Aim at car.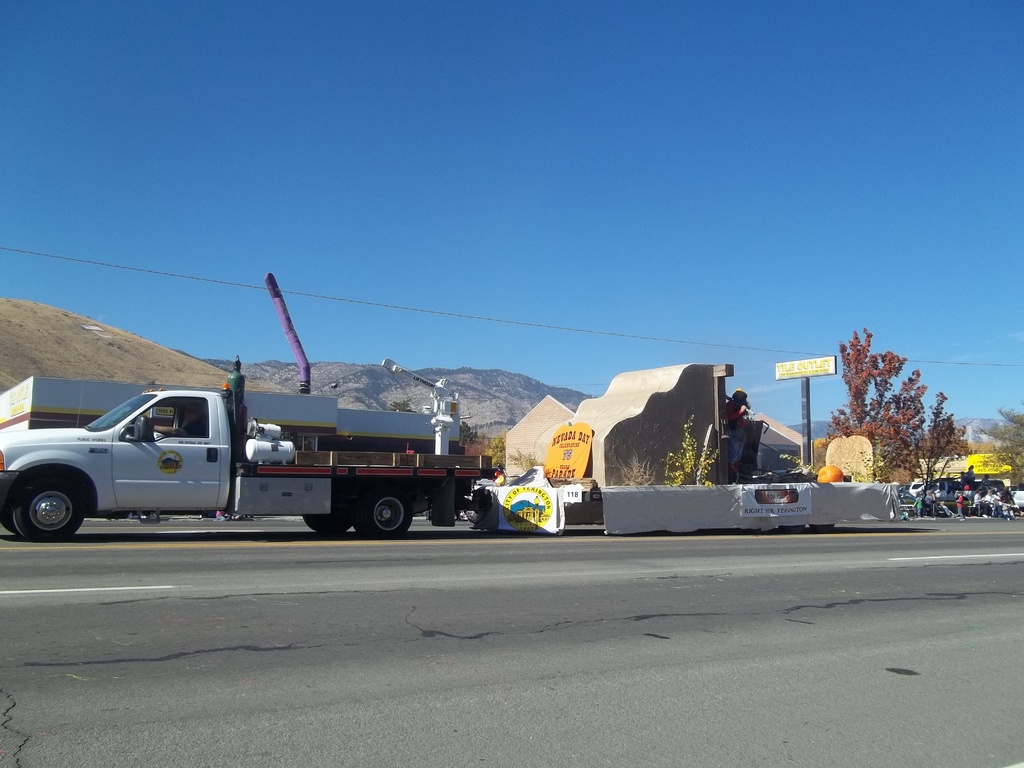
Aimed at l=966, t=479, r=1011, b=519.
